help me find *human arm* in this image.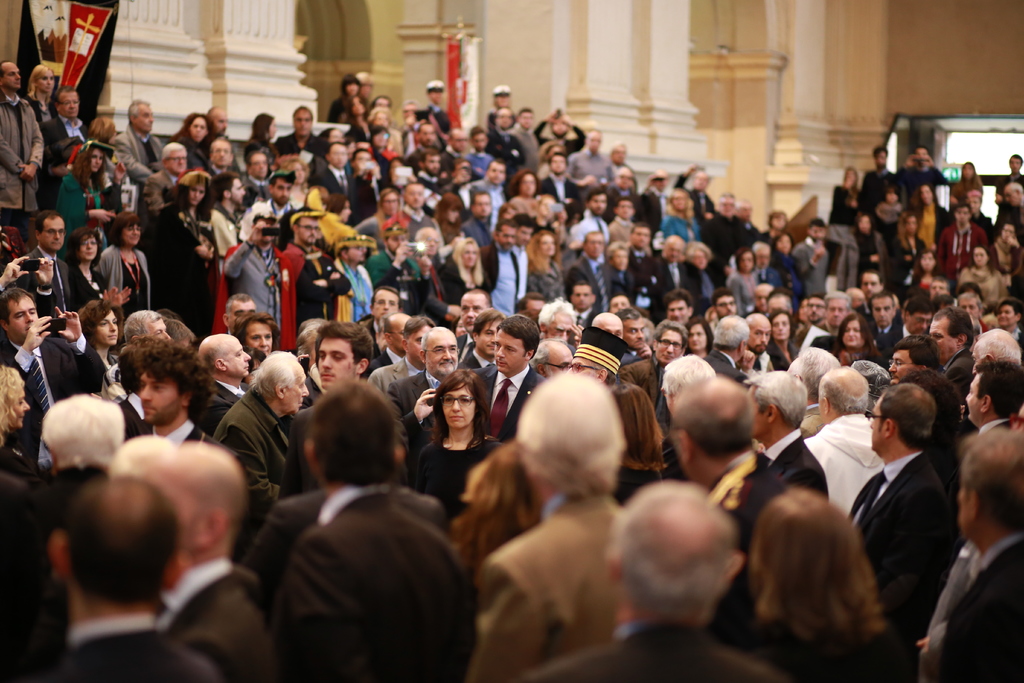
Found it: 0,254,29,296.
